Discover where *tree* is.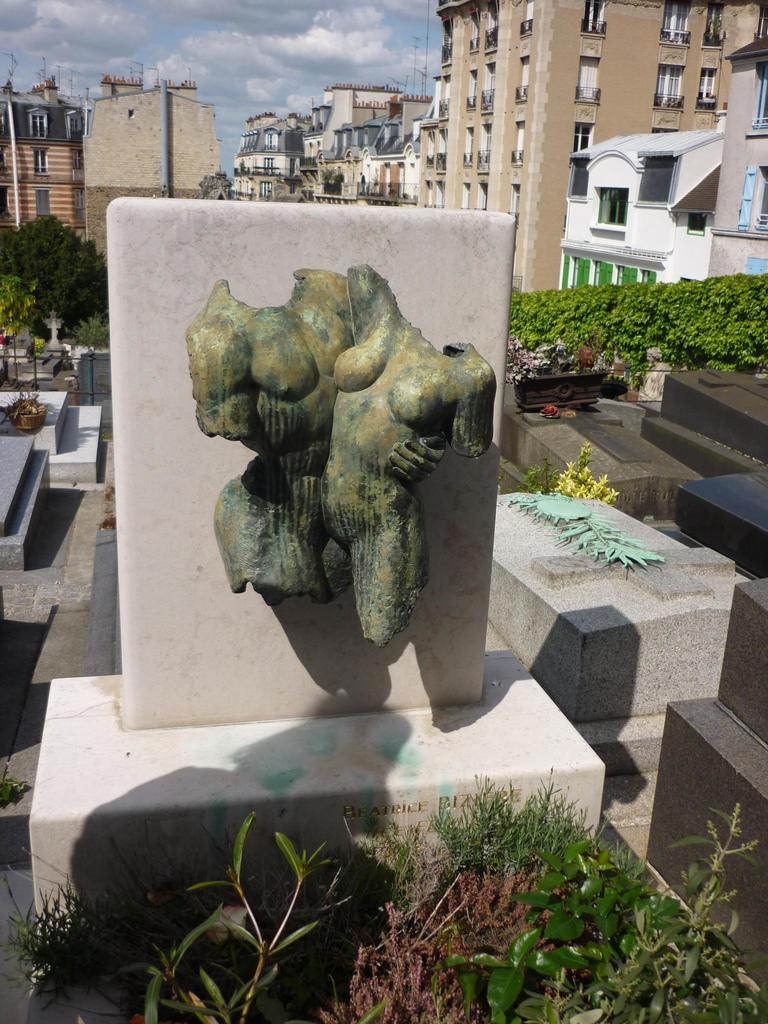
Discovered at x1=3, y1=185, x2=95, y2=335.
